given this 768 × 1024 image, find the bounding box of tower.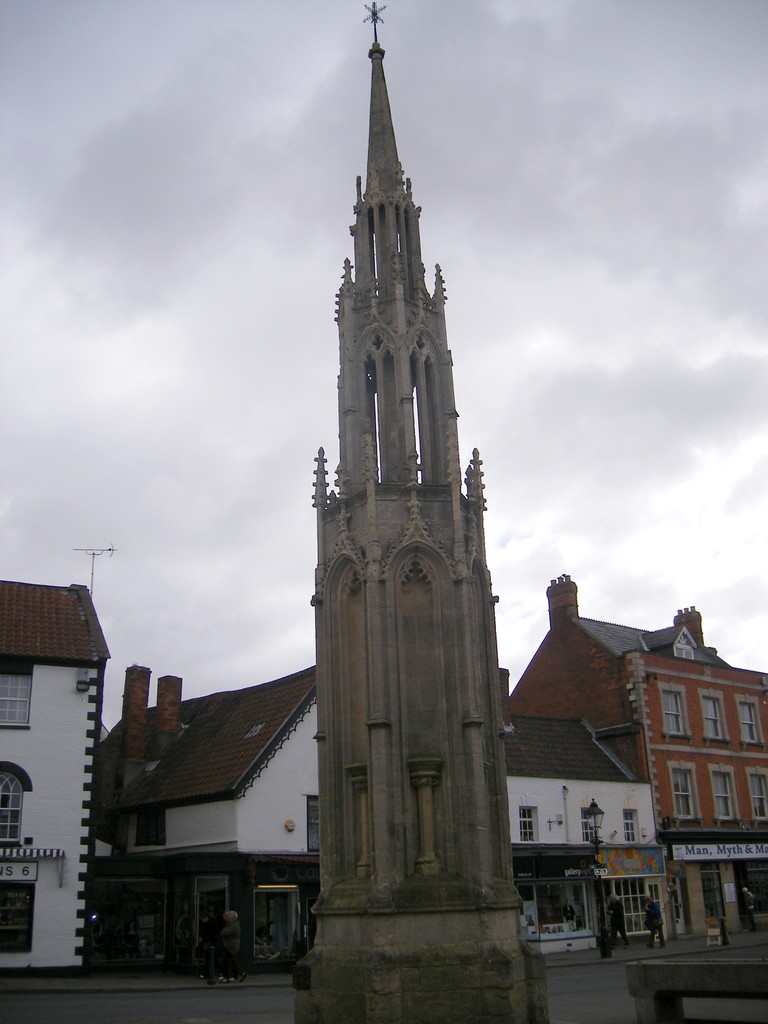
x1=270 y1=0 x2=540 y2=857.
